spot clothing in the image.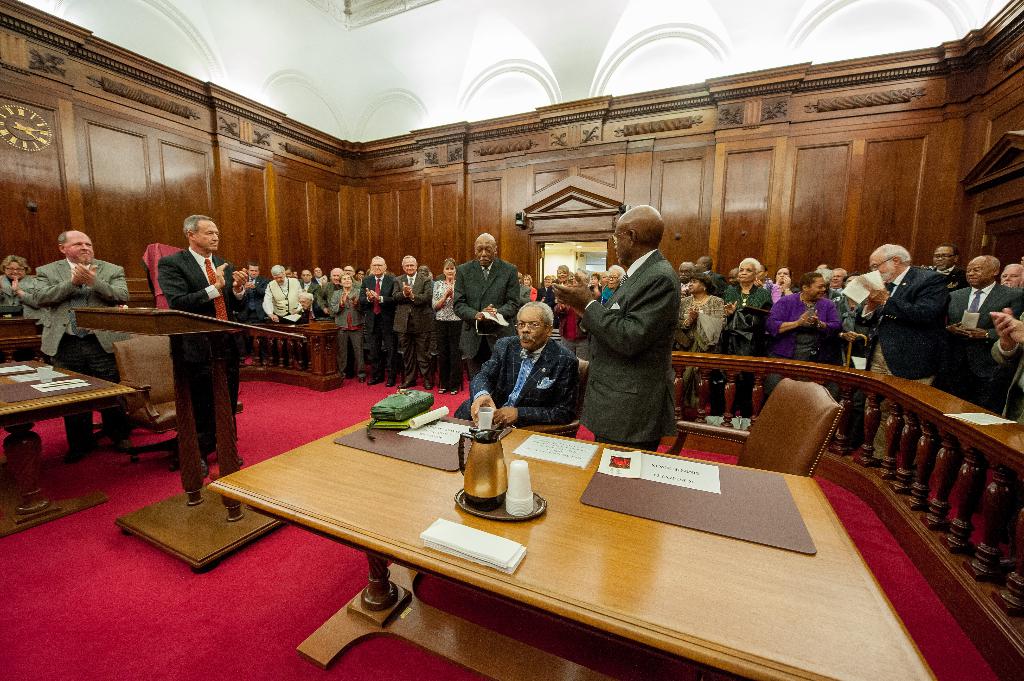
clothing found at select_region(454, 337, 579, 427).
